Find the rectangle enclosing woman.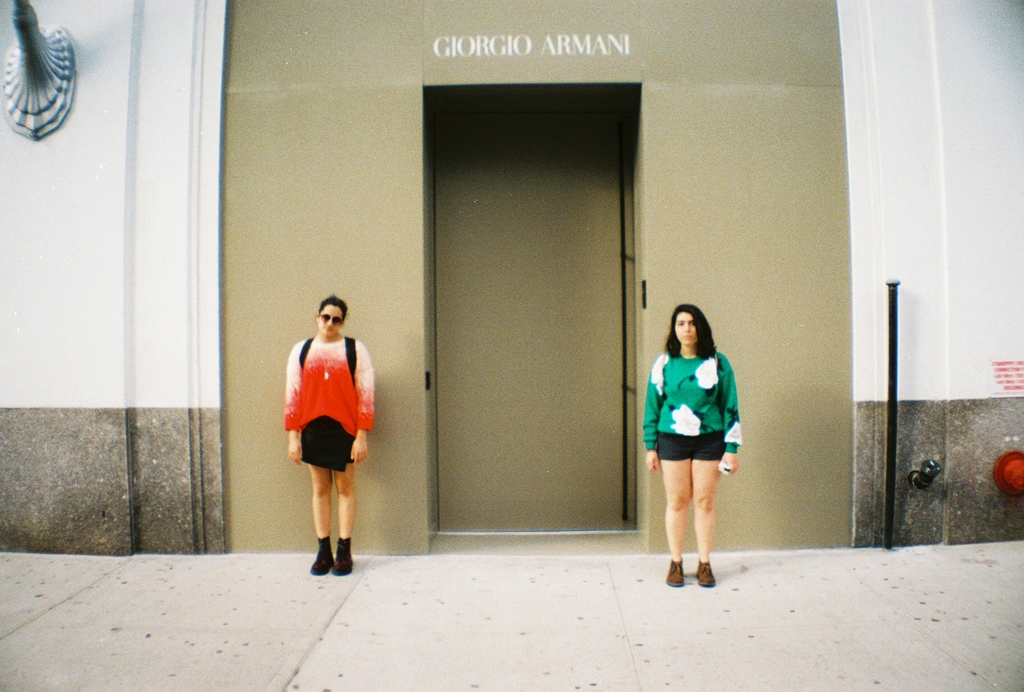
275/279/383/566.
